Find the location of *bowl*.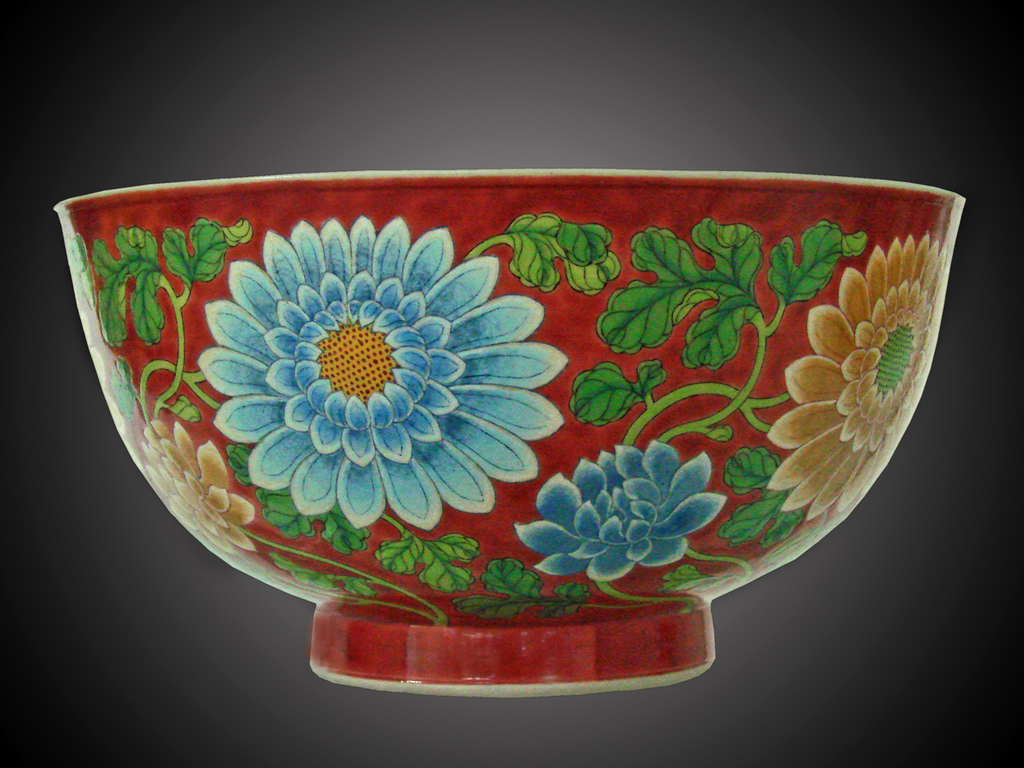
Location: 47/163/973/698.
